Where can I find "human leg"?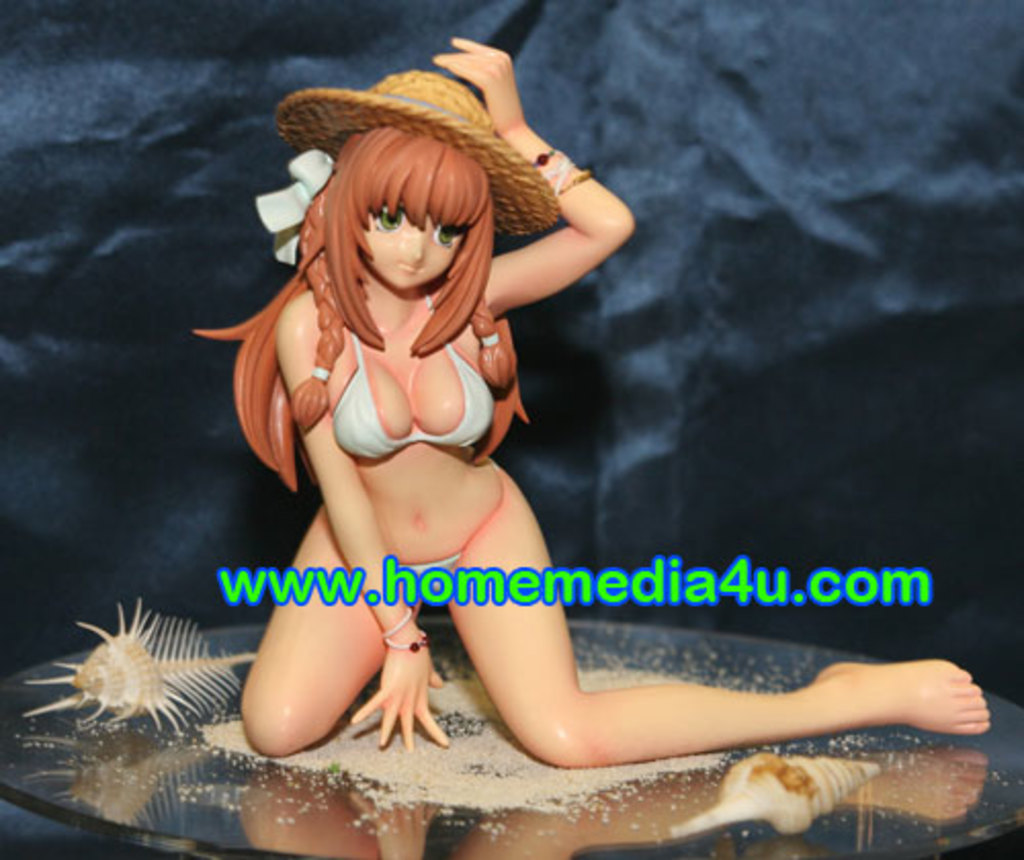
You can find it at locate(440, 471, 981, 772).
